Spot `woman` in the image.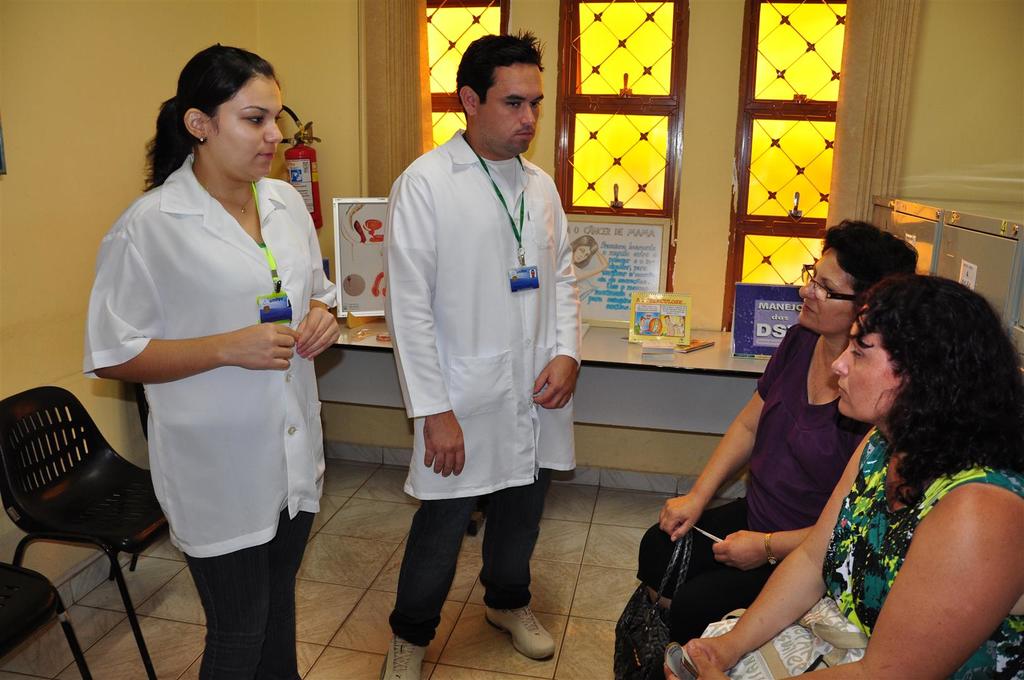
`woman` found at box=[637, 219, 918, 609].
